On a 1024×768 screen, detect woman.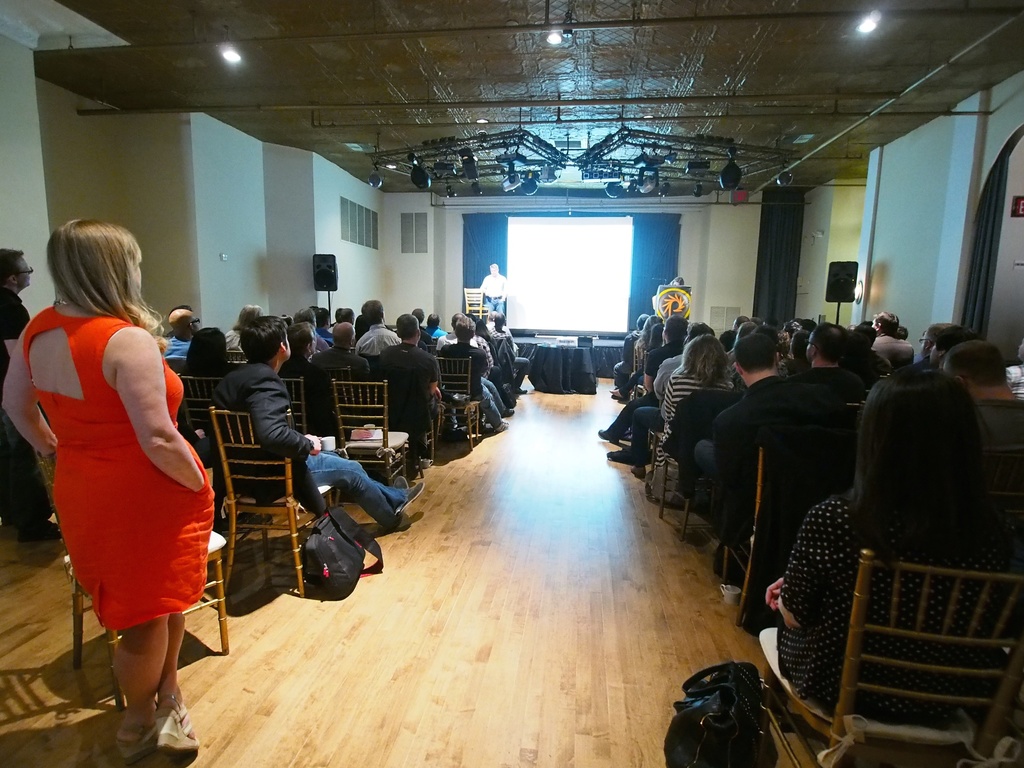
[0, 225, 220, 764].
